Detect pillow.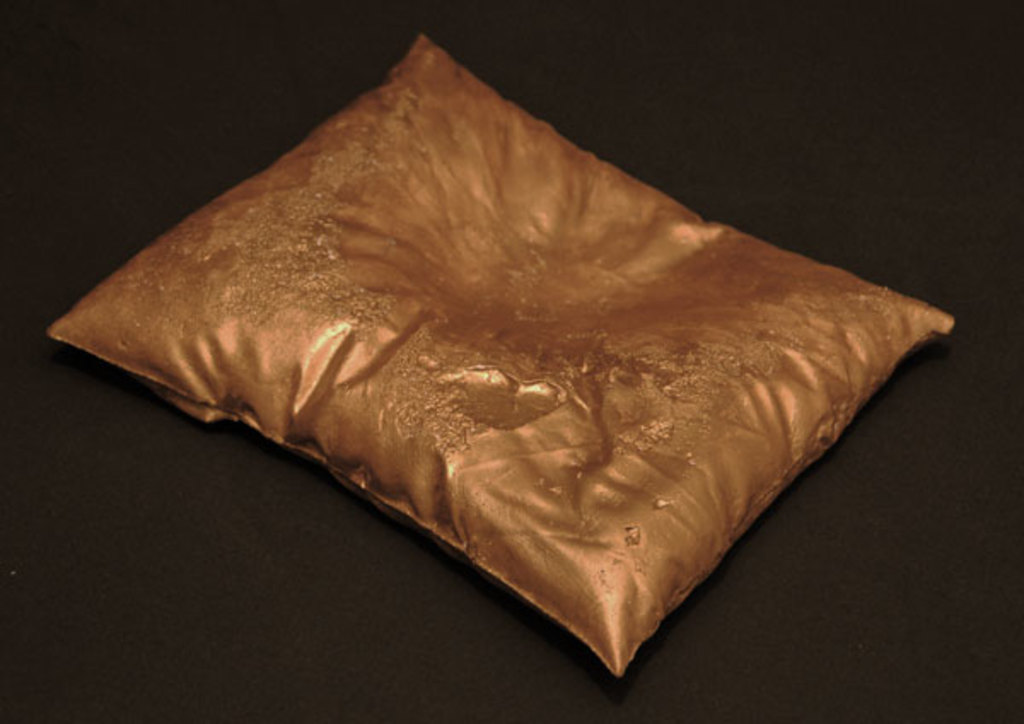
Detected at BBox(67, 32, 908, 688).
